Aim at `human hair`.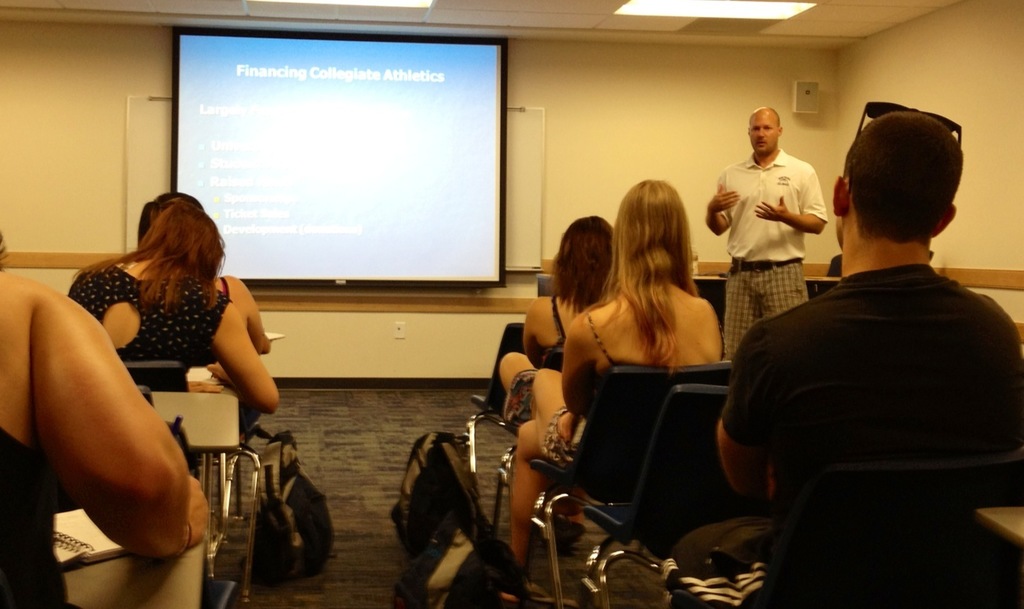
Aimed at bbox(594, 173, 709, 380).
